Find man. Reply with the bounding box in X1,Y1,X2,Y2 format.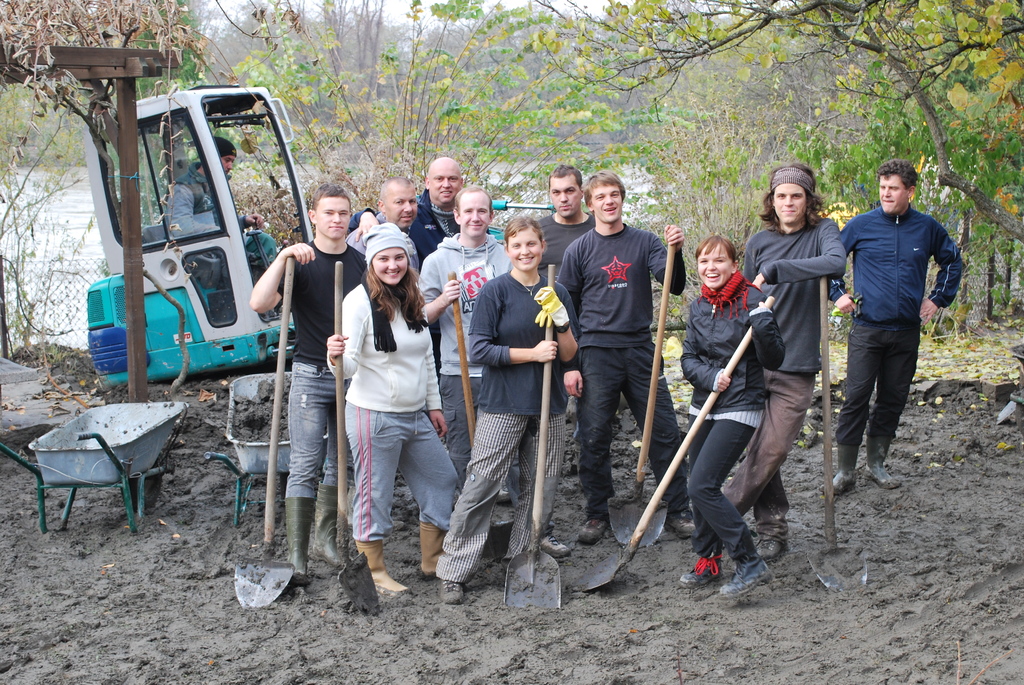
348,155,491,382.
